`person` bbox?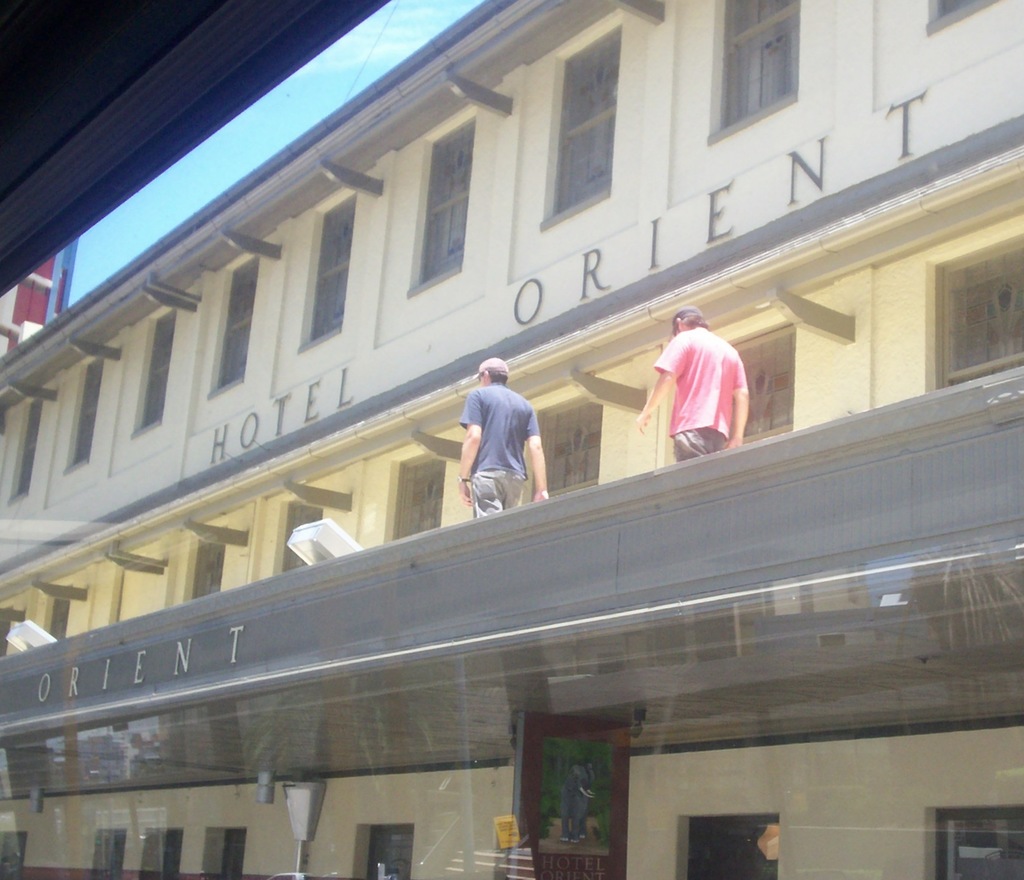
region(634, 307, 749, 463)
